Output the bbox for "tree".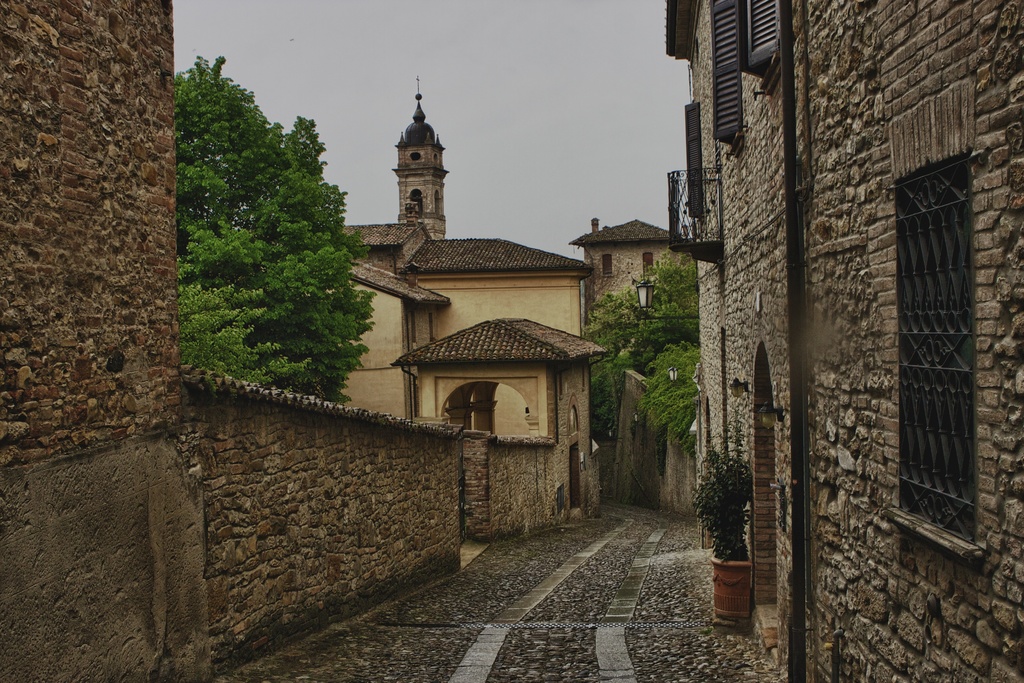
bbox=(180, 268, 311, 375).
